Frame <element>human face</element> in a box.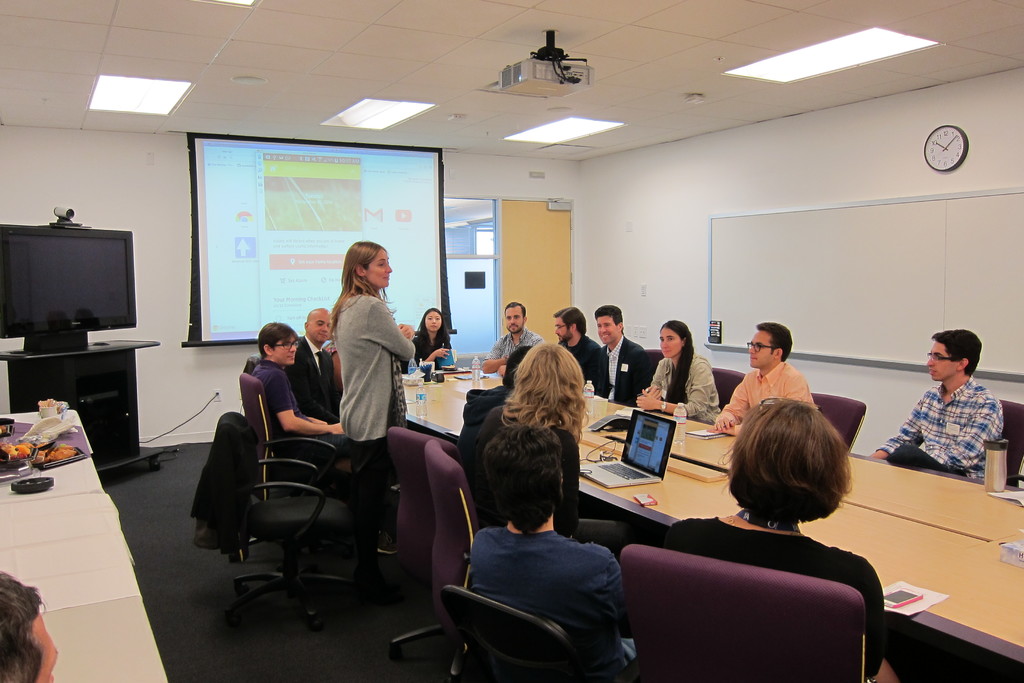
l=748, t=327, r=778, b=366.
